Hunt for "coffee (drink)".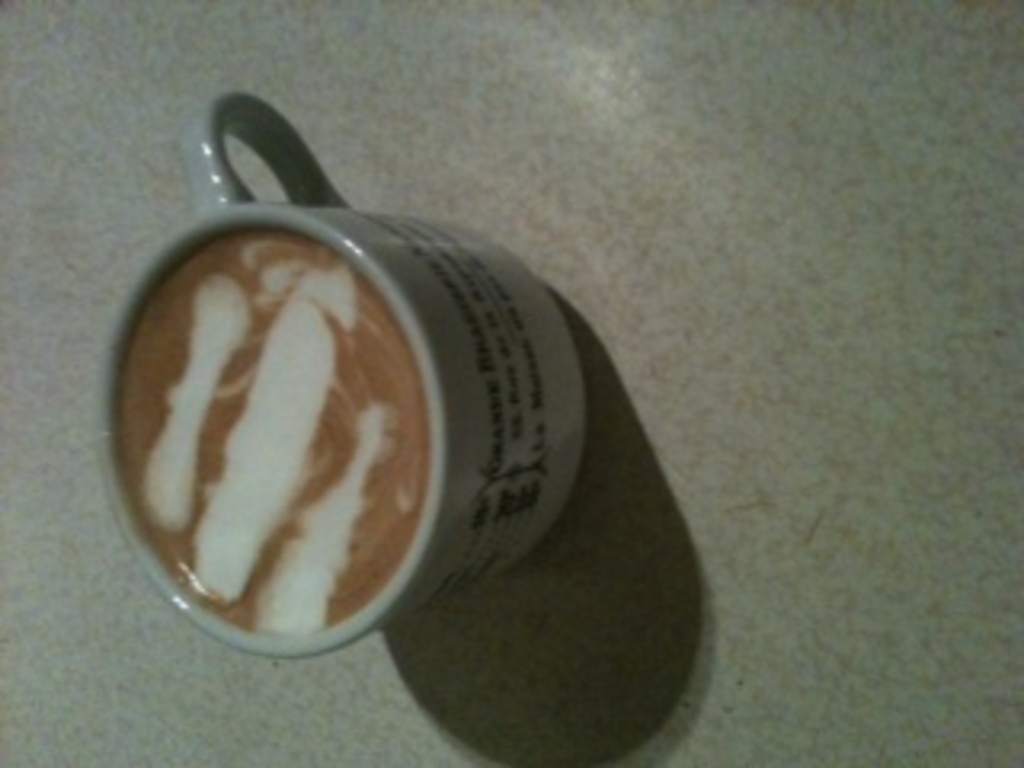
Hunted down at detection(115, 224, 432, 640).
